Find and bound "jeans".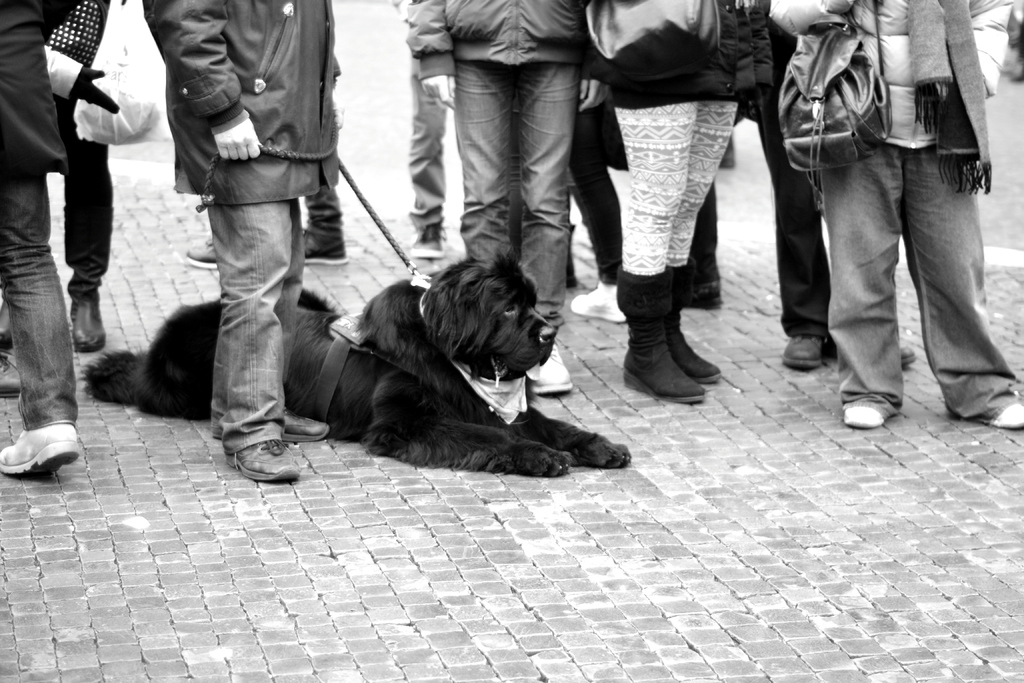
Bound: <region>460, 54, 586, 343</region>.
